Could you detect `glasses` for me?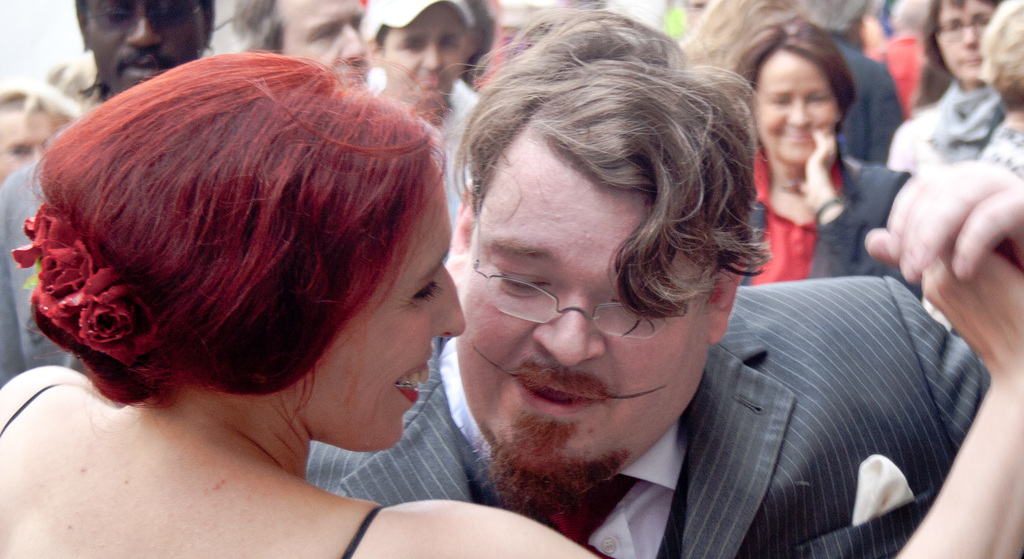
Detection result: <box>467,208,684,344</box>.
